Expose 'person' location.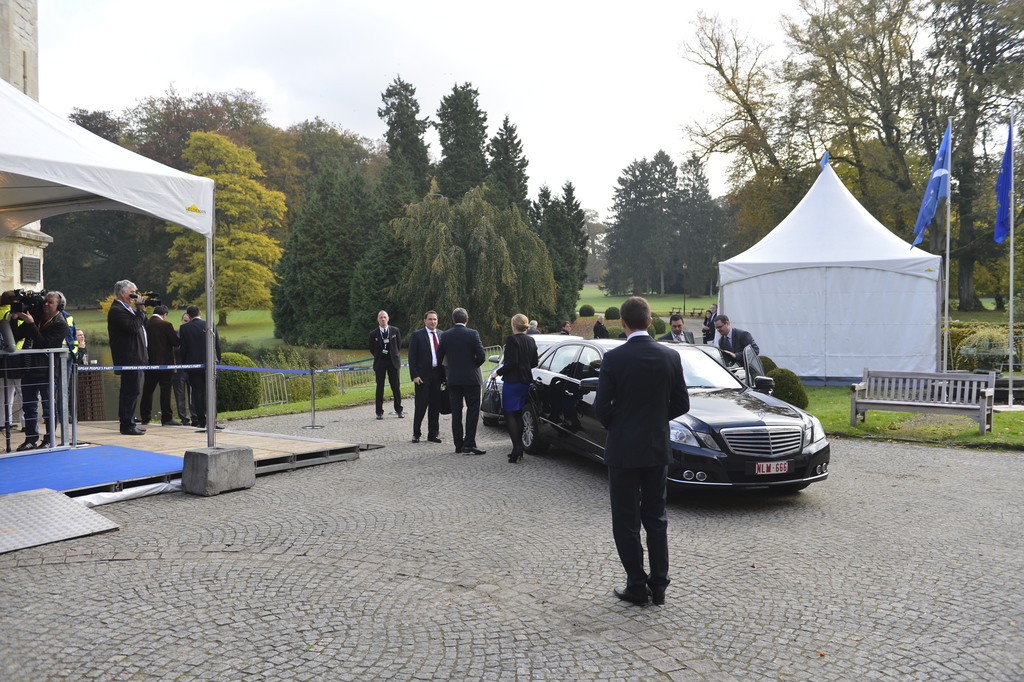
Exposed at <bbox>171, 304, 225, 431</bbox>.
